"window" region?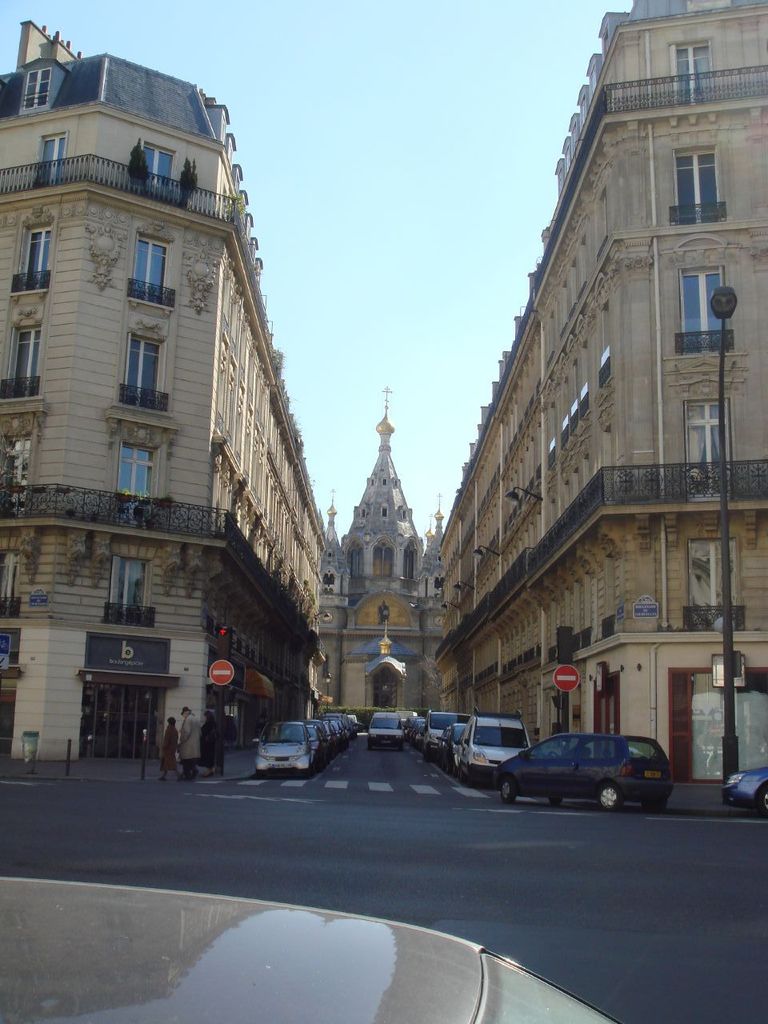
[left=35, top=129, right=66, bottom=189]
